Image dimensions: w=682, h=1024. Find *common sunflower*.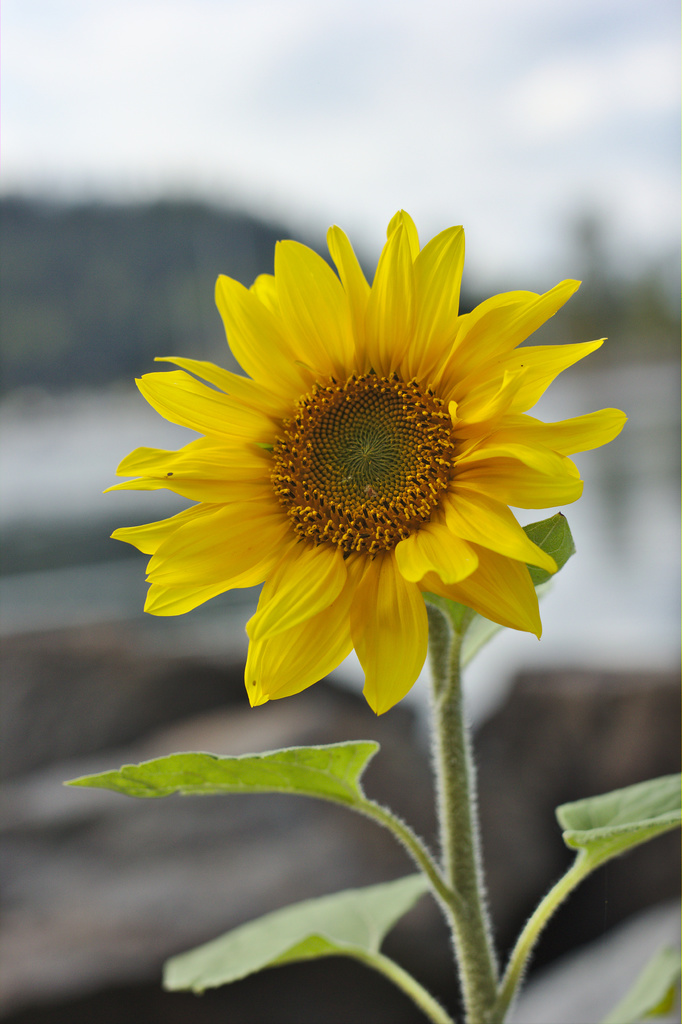
(x1=100, y1=211, x2=629, y2=717).
